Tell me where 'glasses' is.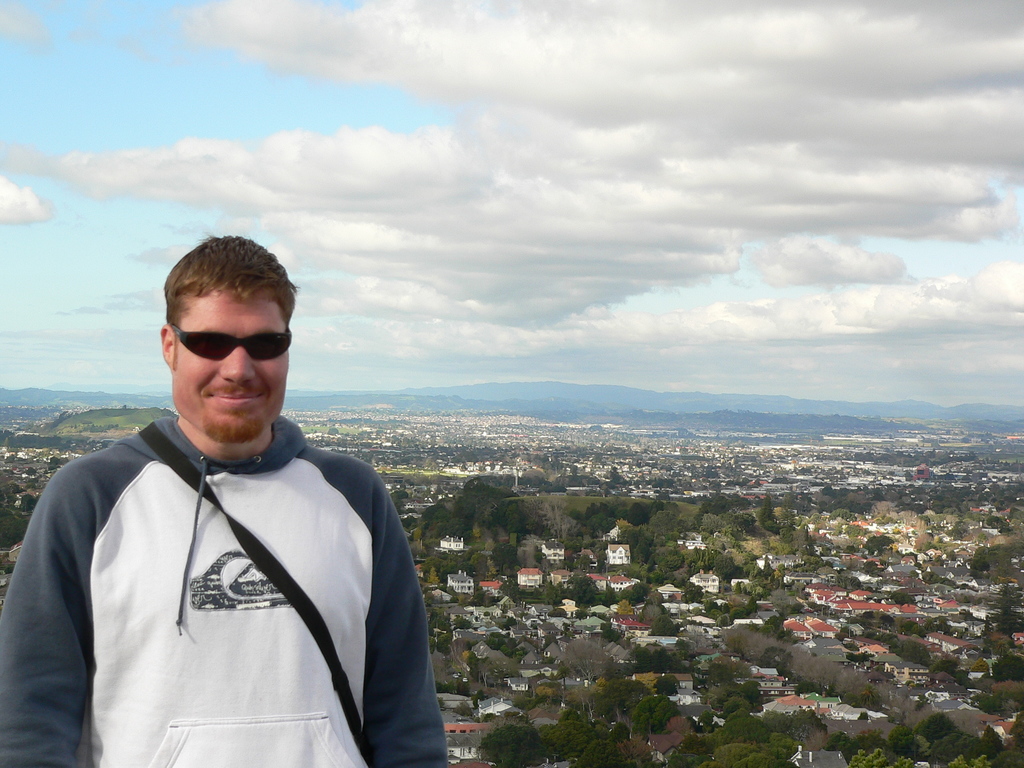
'glasses' is at locate(172, 322, 292, 360).
